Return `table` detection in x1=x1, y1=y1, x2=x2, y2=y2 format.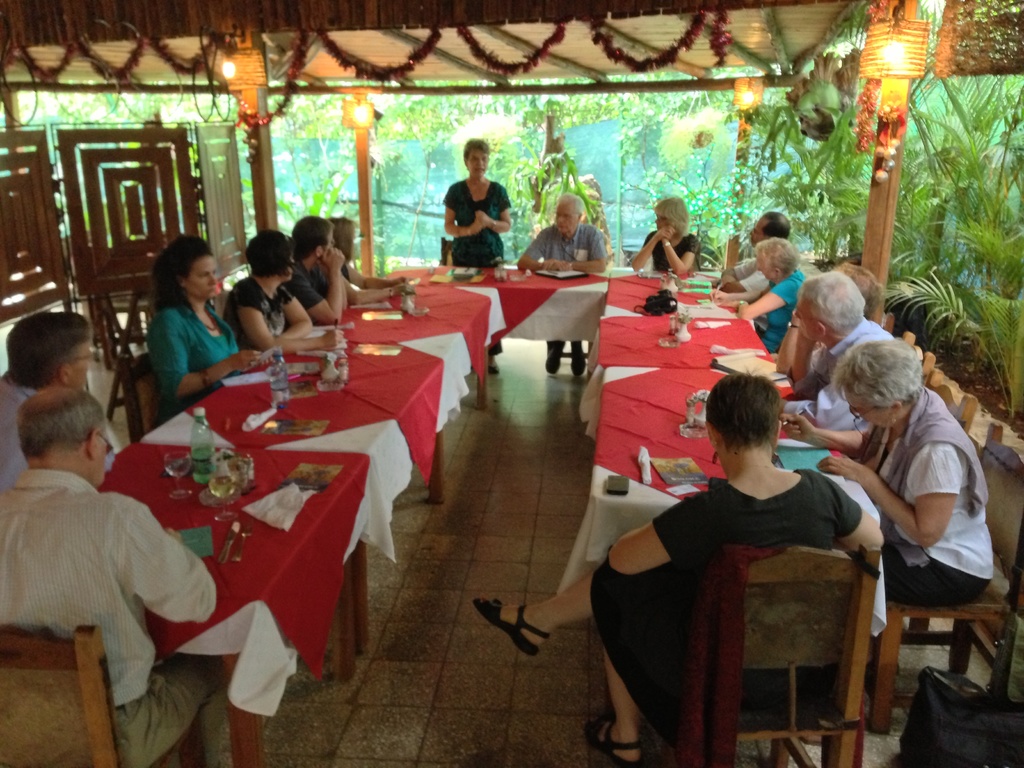
x1=97, y1=264, x2=501, y2=767.
